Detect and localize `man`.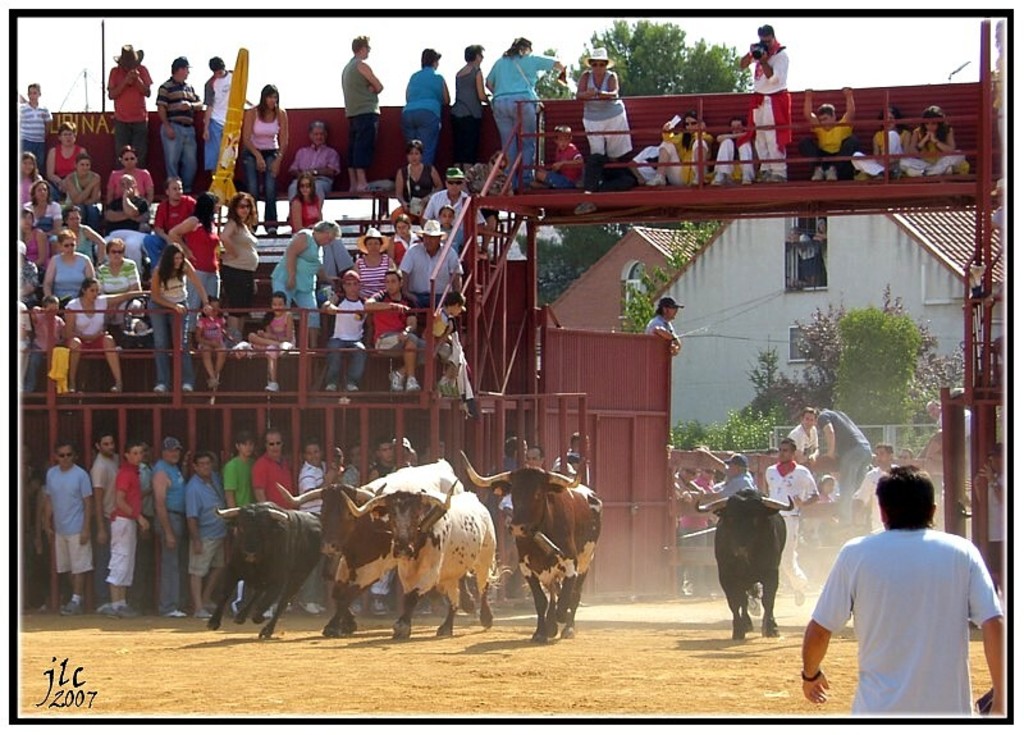
Localized at select_region(845, 440, 892, 548).
